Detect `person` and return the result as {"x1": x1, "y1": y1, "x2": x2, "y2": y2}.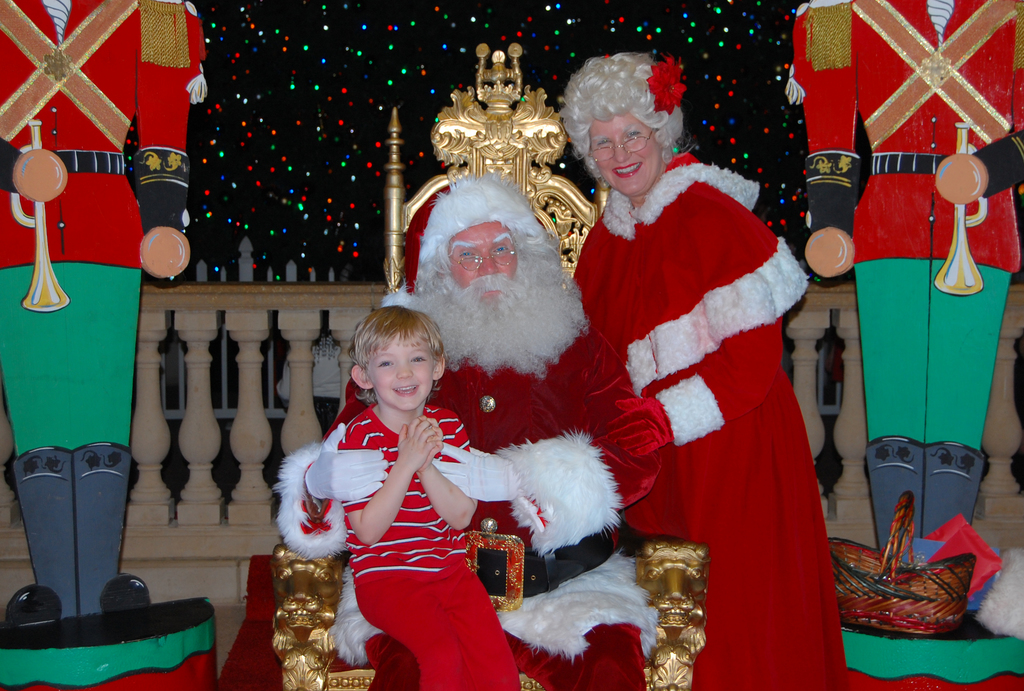
{"x1": 270, "y1": 168, "x2": 655, "y2": 690}.
